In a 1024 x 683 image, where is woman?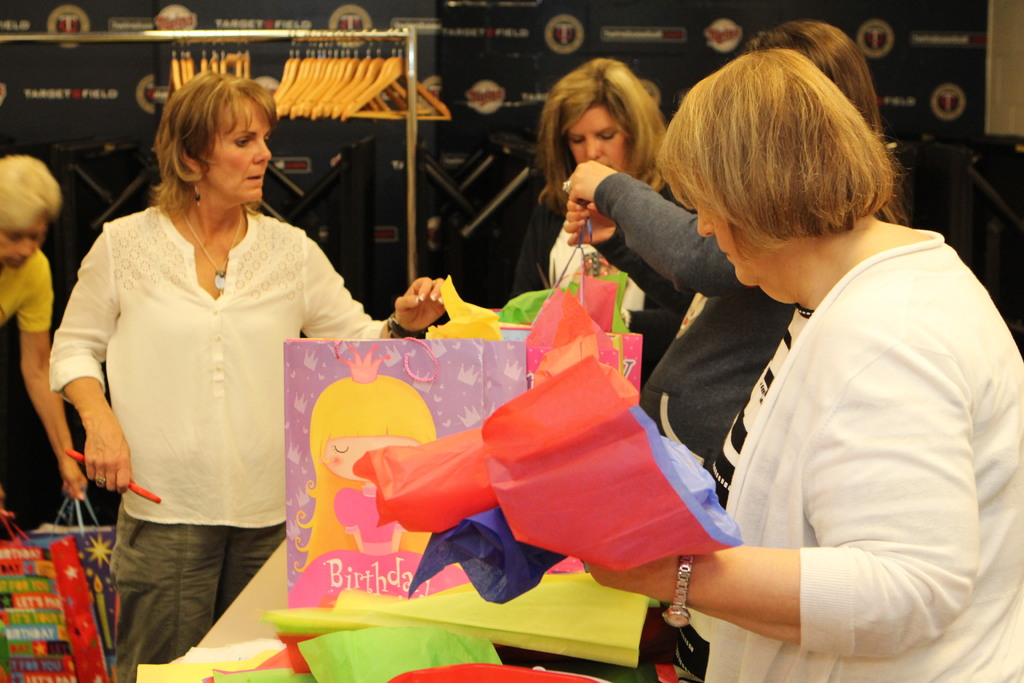
{"x1": 47, "y1": 68, "x2": 449, "y2": 682}.
